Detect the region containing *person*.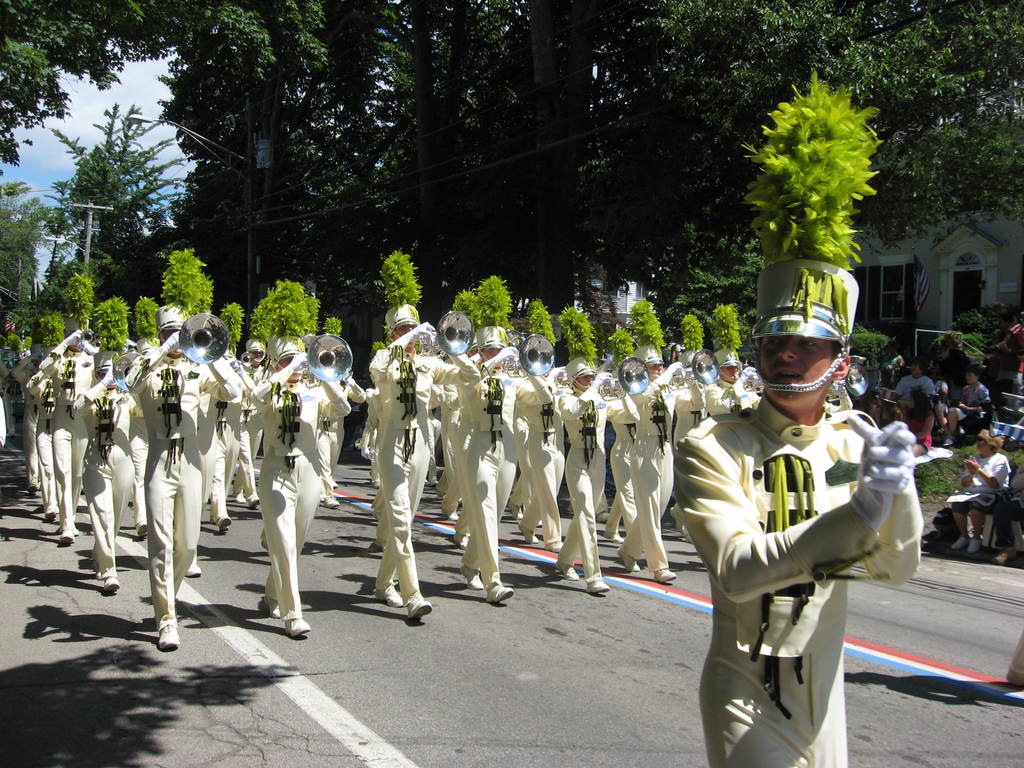
bbox=(219, 284, 273, 513).
